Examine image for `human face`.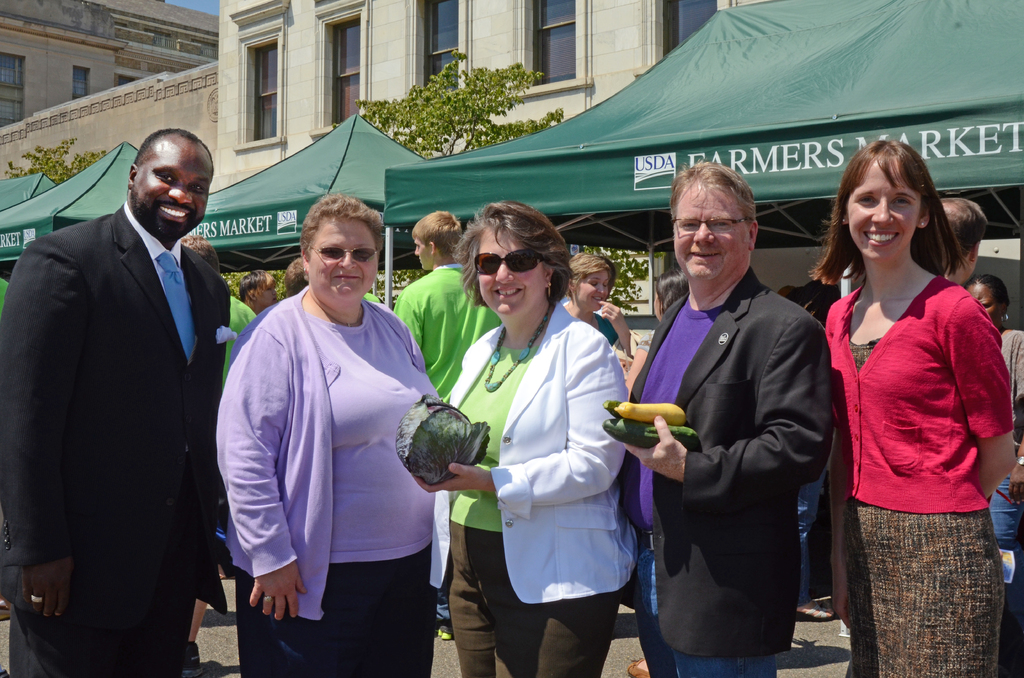
Examination result: detection(577, 271, 610, 309).
